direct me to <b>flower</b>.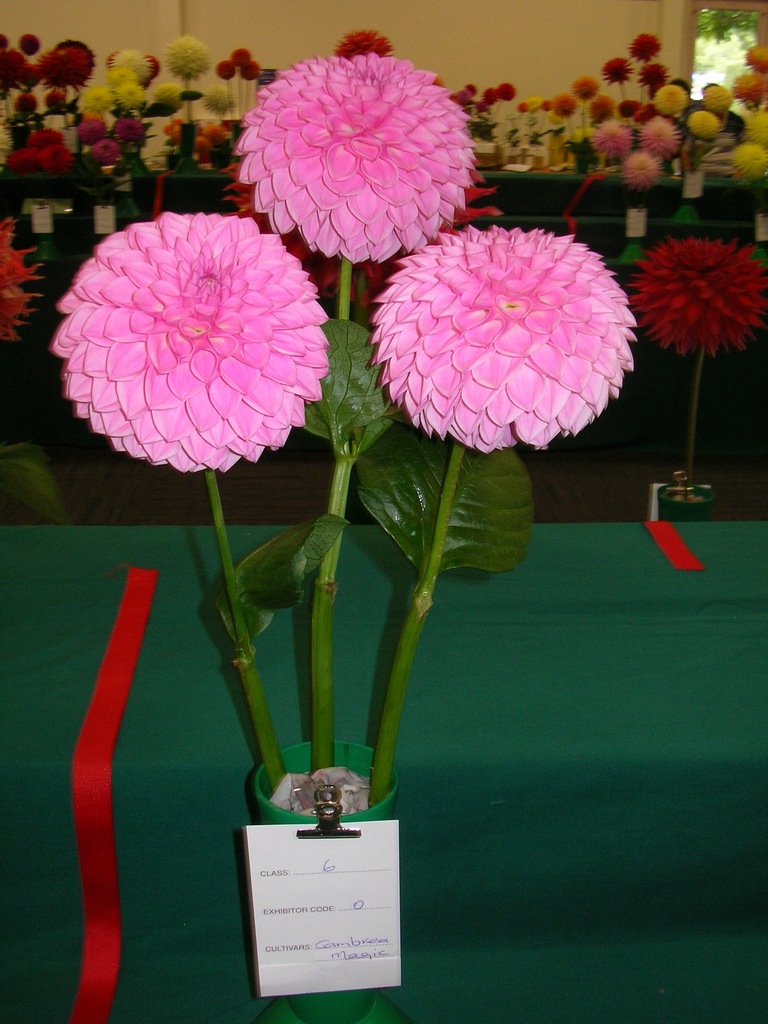
Direction: left=628, top=237, right=763, bottom=347.
